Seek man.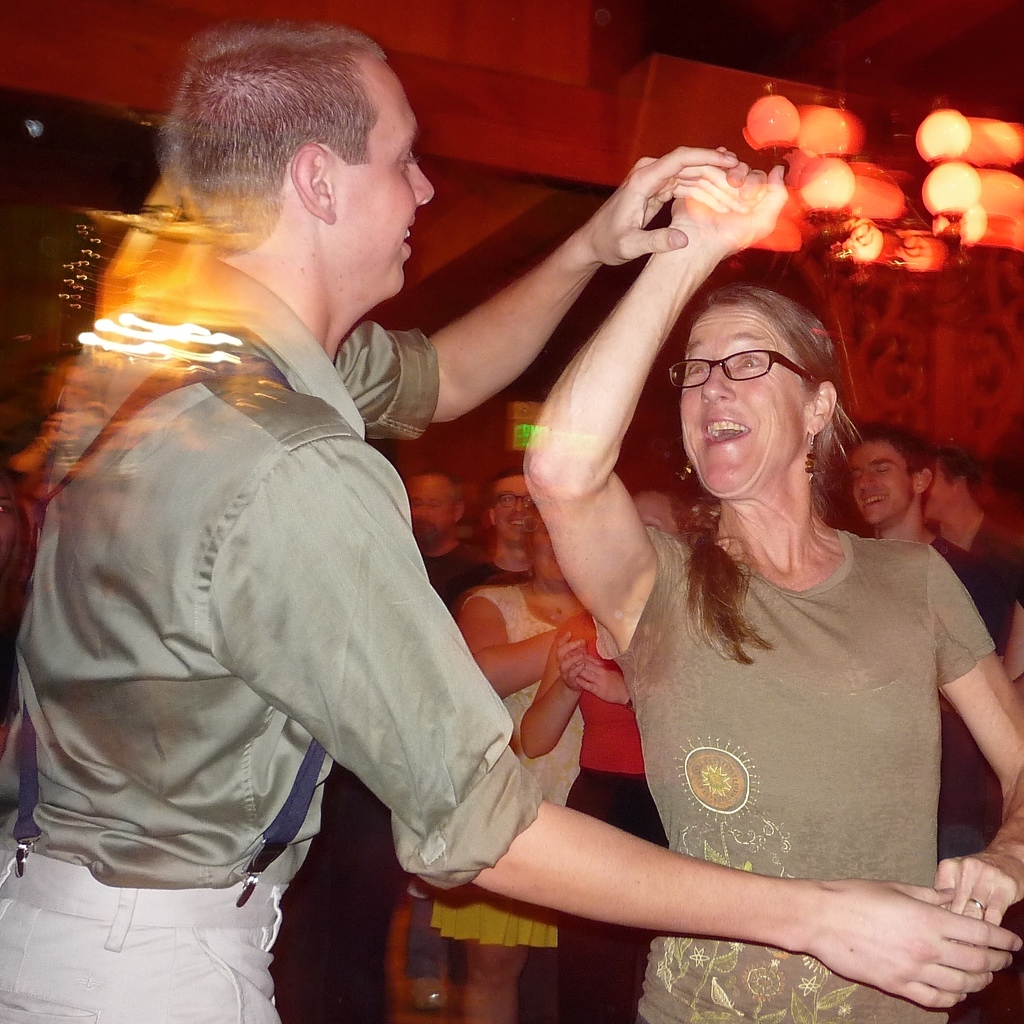
BBox(828, 417, 1023, 870).
